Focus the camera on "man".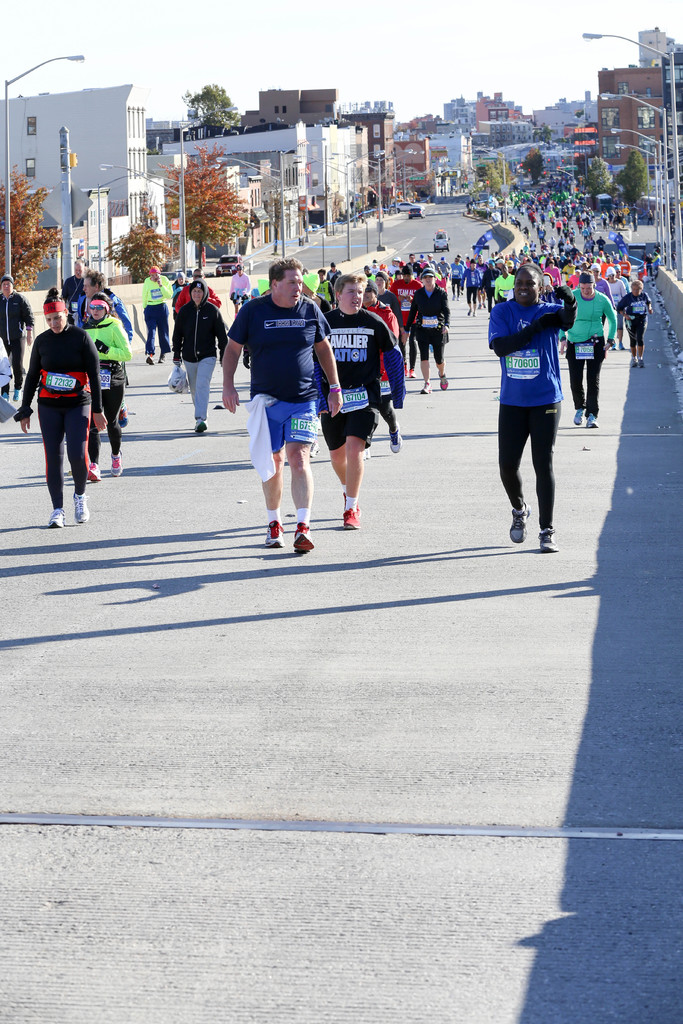
Focus region: [448, 258, 466, 300].
